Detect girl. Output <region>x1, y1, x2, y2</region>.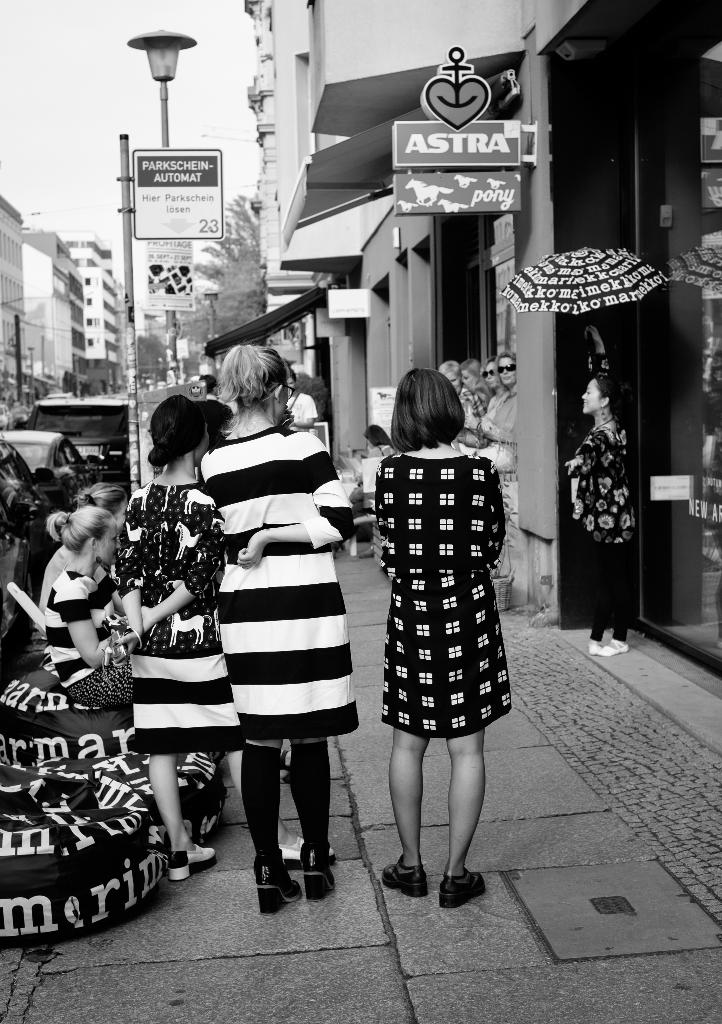
<region>377, 364, 513, 908</region>.
